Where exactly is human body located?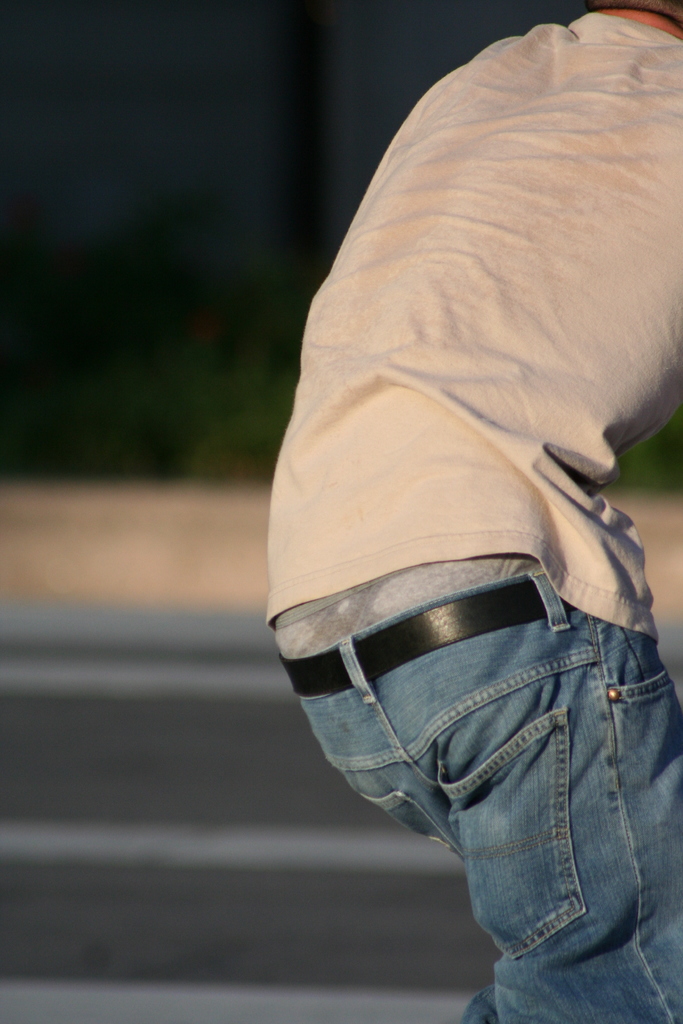
Its bounding box is (x1=268, y1=0, x2=682, y2=1023).
